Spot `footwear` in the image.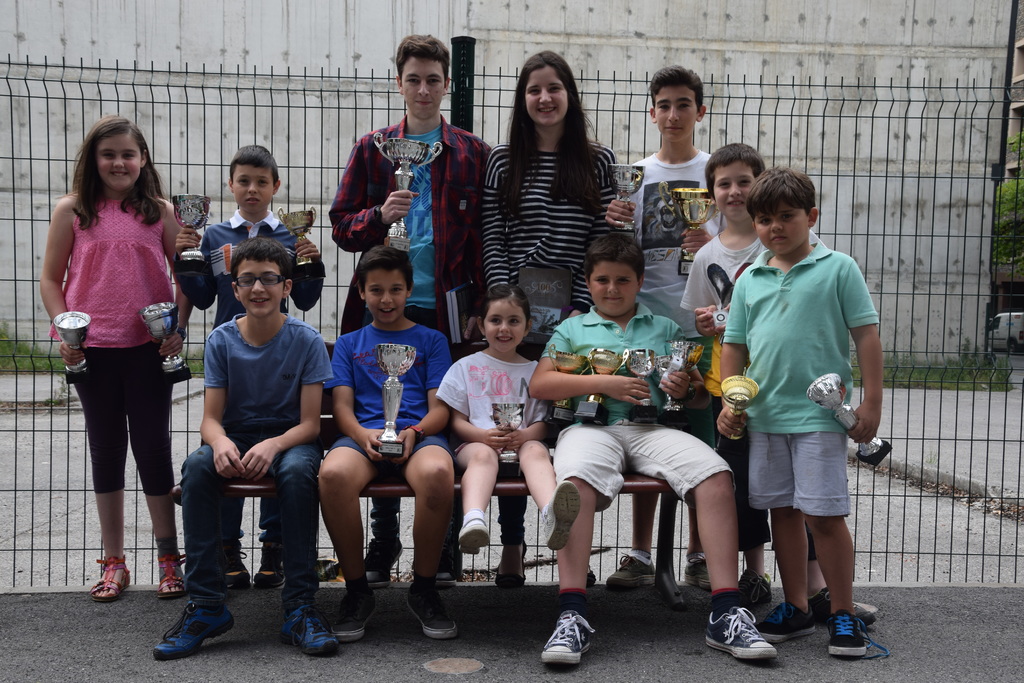
`footwear` found at 404,577,463,644.
